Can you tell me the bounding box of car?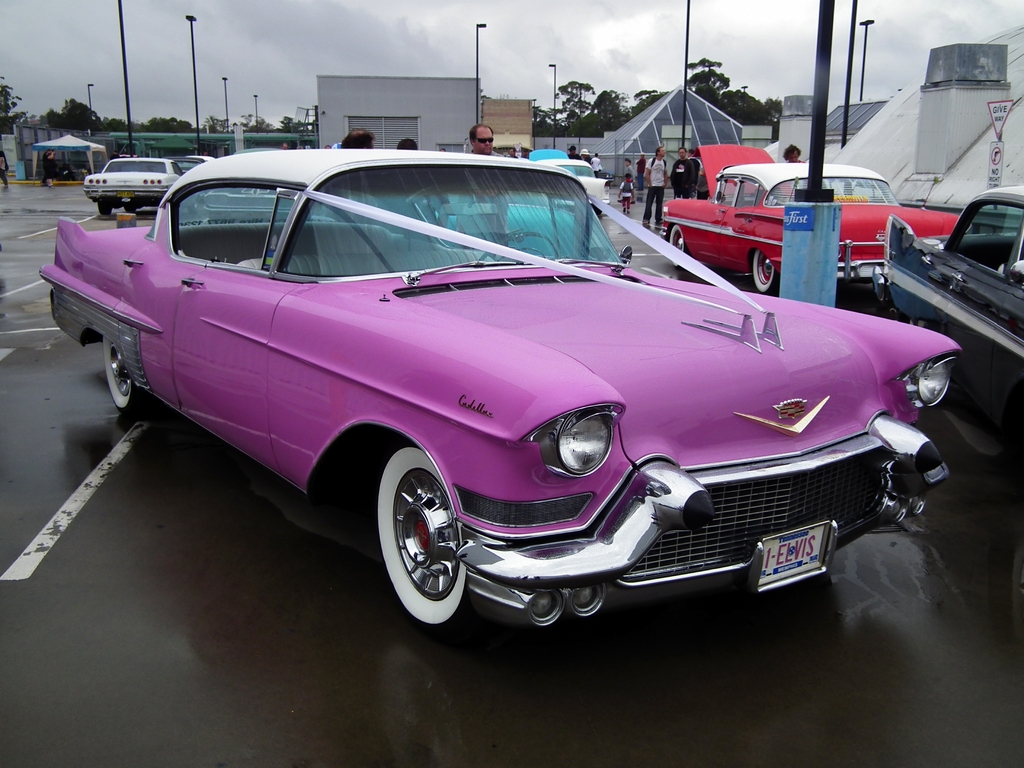
[81,154,186,216].
